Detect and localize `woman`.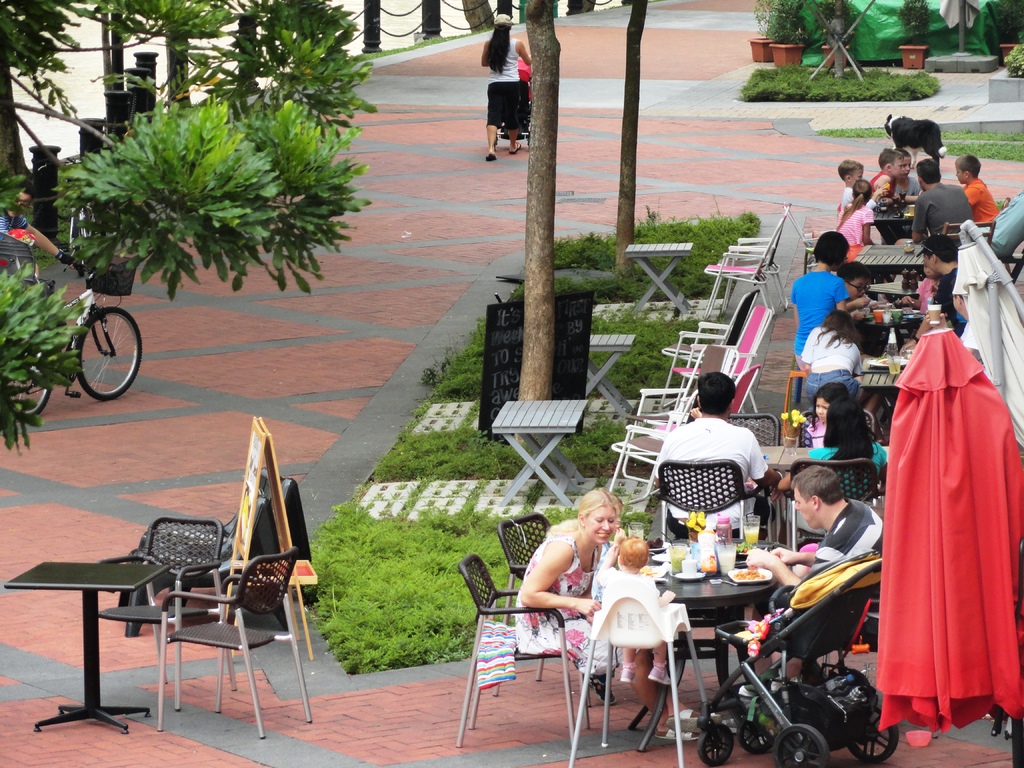
Localized at <region>511, 486, 727, 745</region>.
